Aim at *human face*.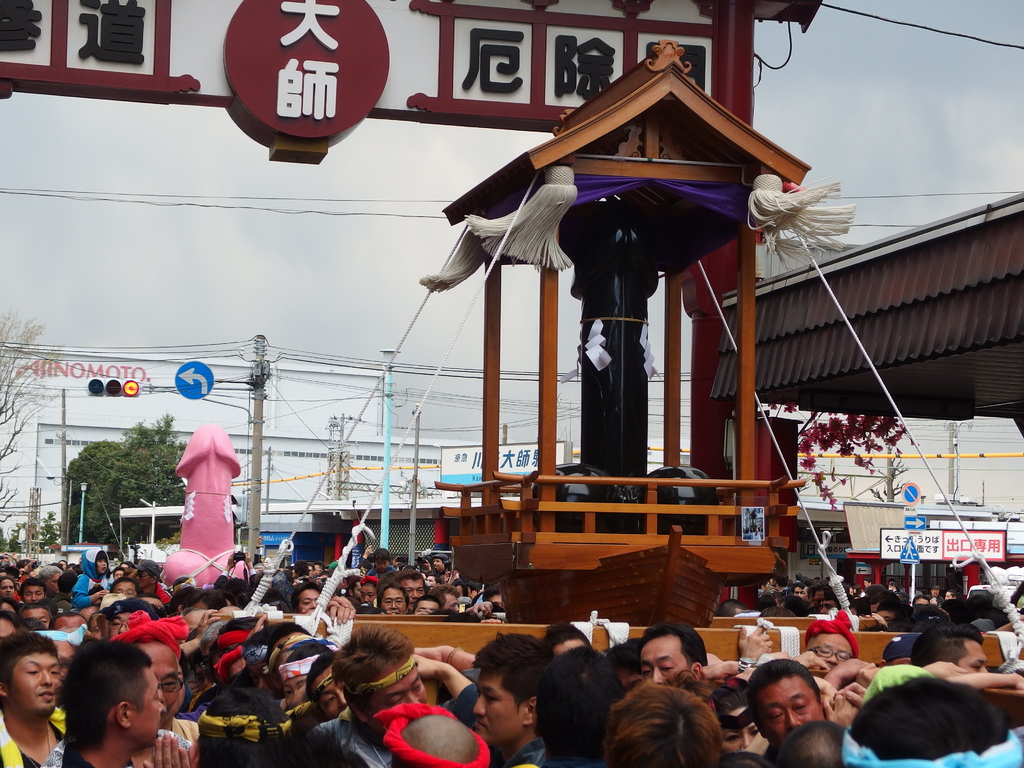
Aimed at [x1=0, y1=575, x2=15, y2=596].
